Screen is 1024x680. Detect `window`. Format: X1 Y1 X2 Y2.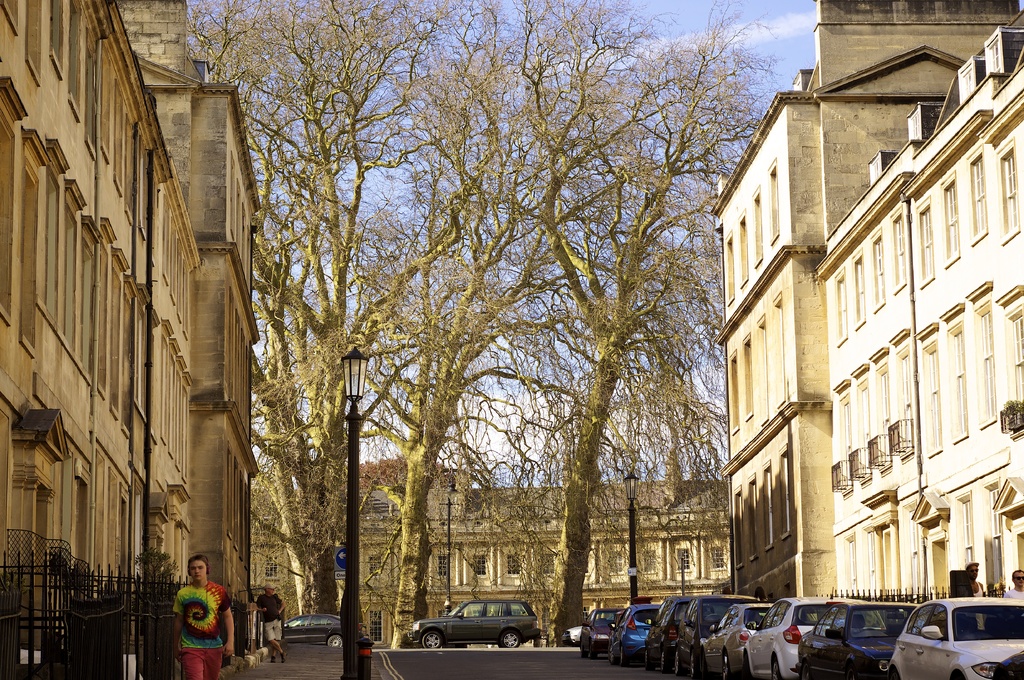
995 281 1023 439.
